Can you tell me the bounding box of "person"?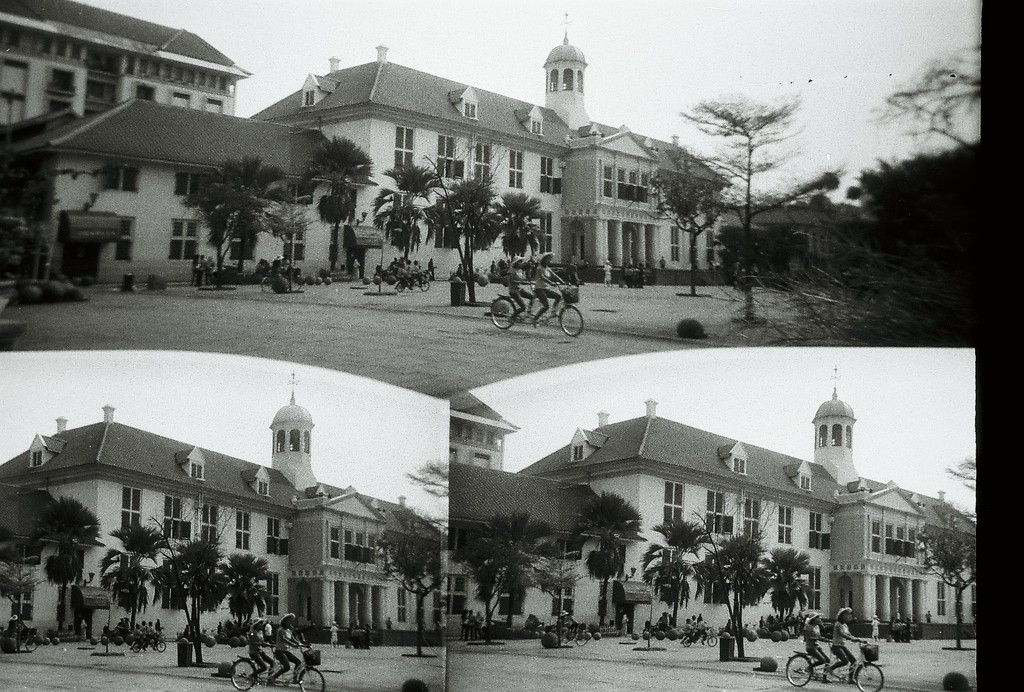
bbox(271, 611, 303, 680).
